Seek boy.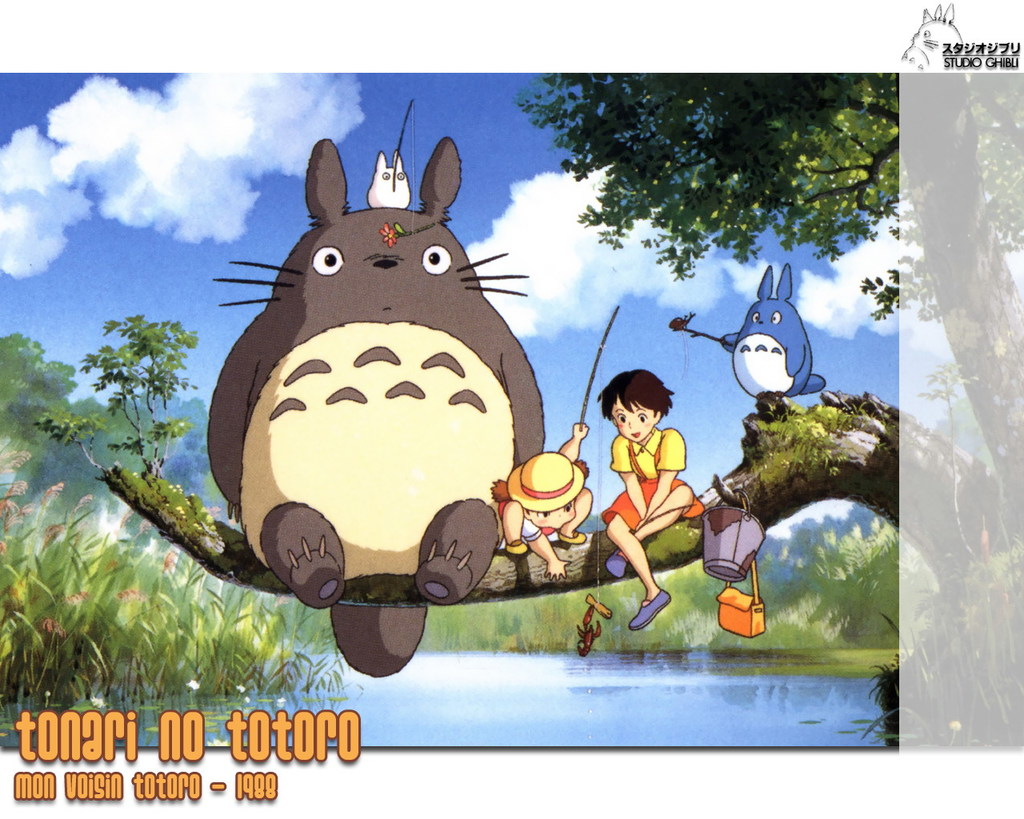
BBox(595, 370, 697, 629).
